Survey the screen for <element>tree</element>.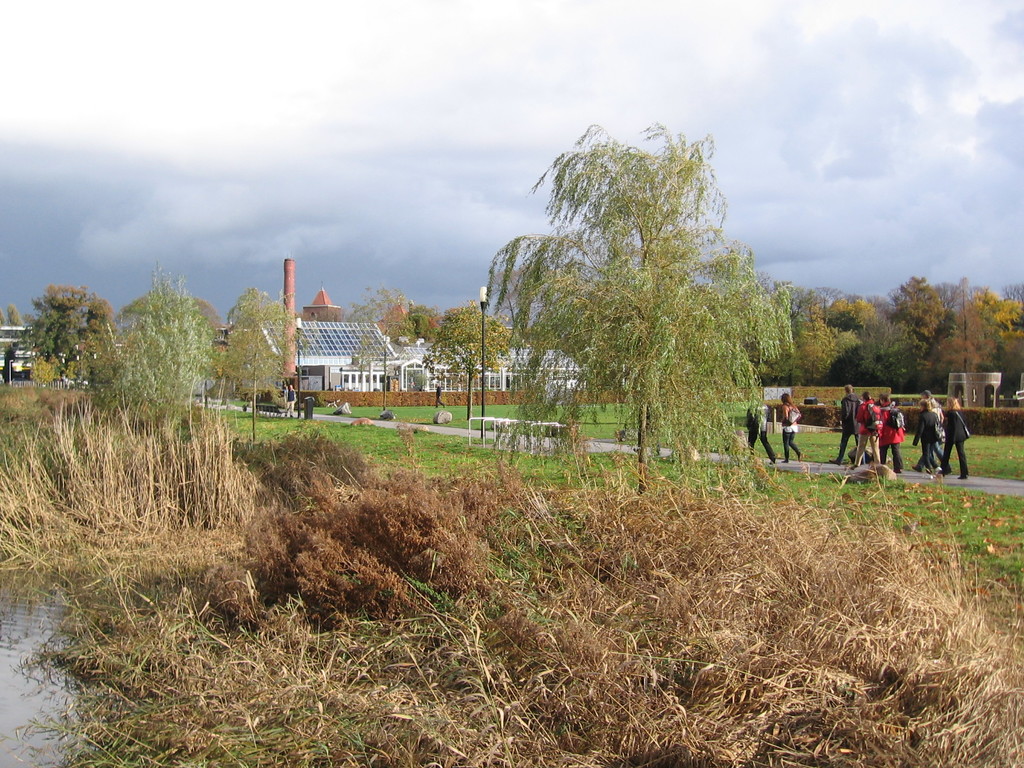
Survey found: crop(355, 303, 416, 423).
